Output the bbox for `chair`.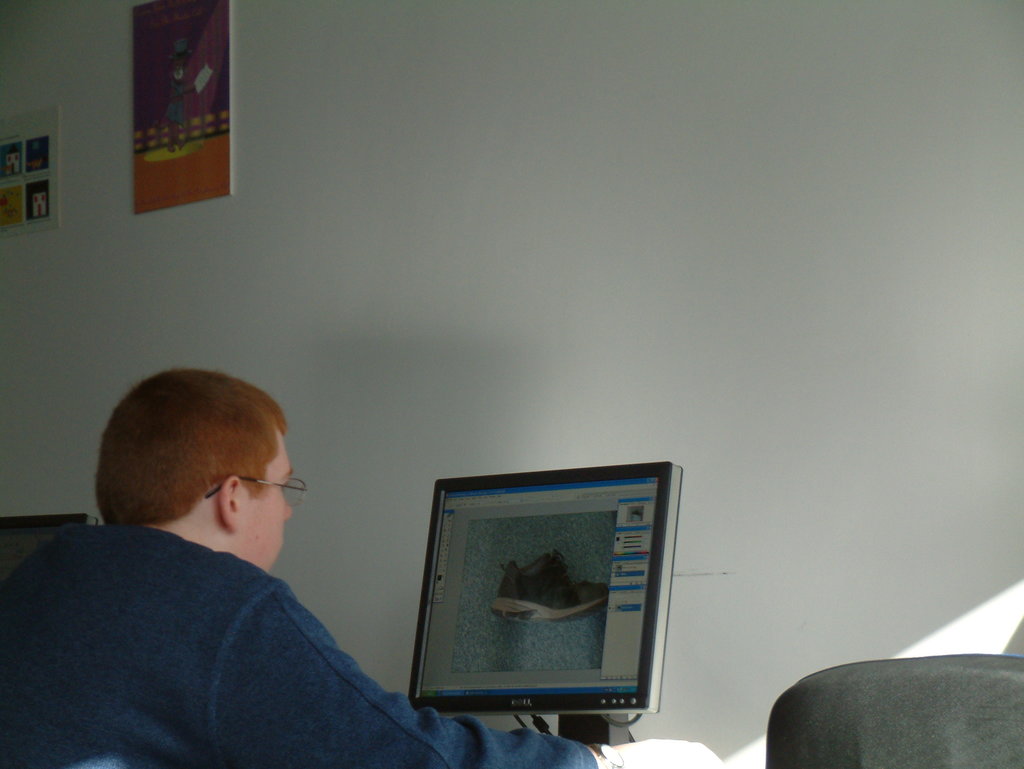
region(772, 619, 1023, 763).
